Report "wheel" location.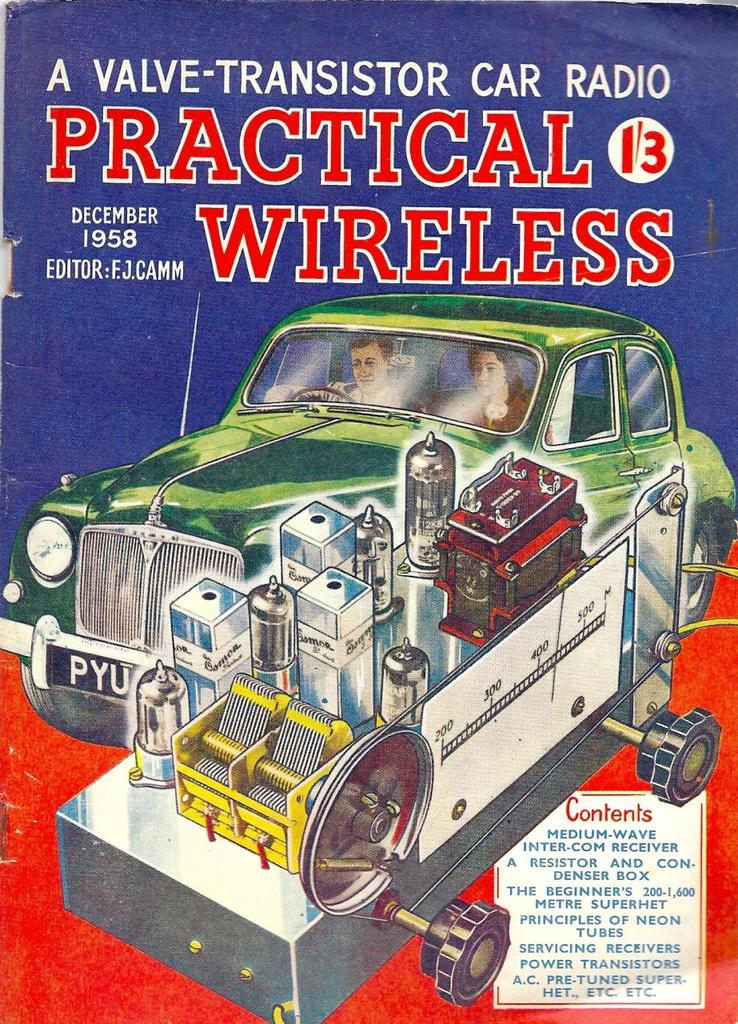
Report: <box>648,712,729,800</box>.
